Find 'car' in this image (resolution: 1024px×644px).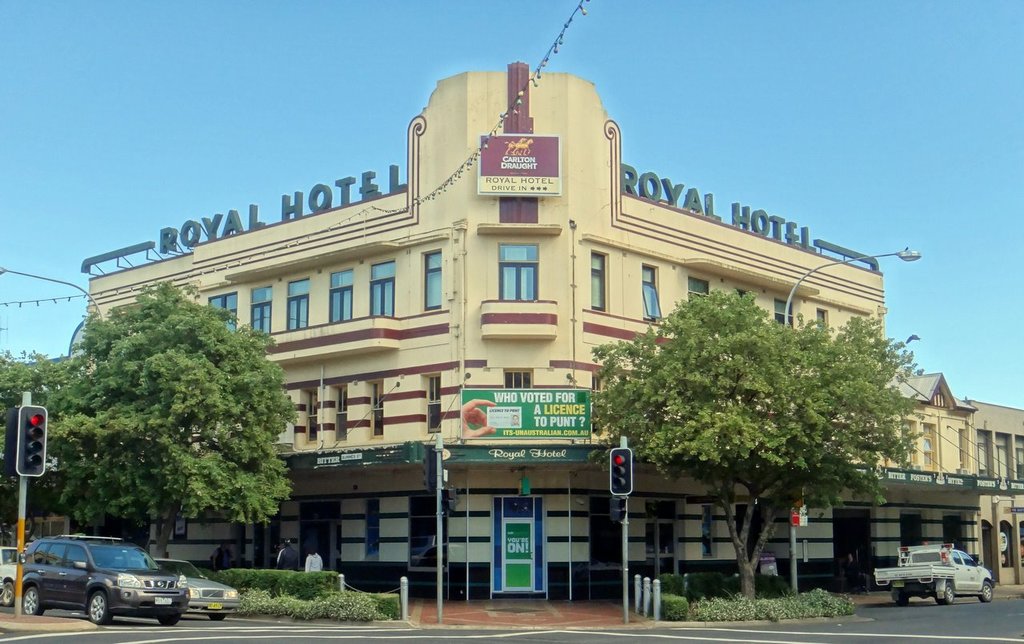
pyautogui.locateOnScreen(0, 546, 26, 604).
